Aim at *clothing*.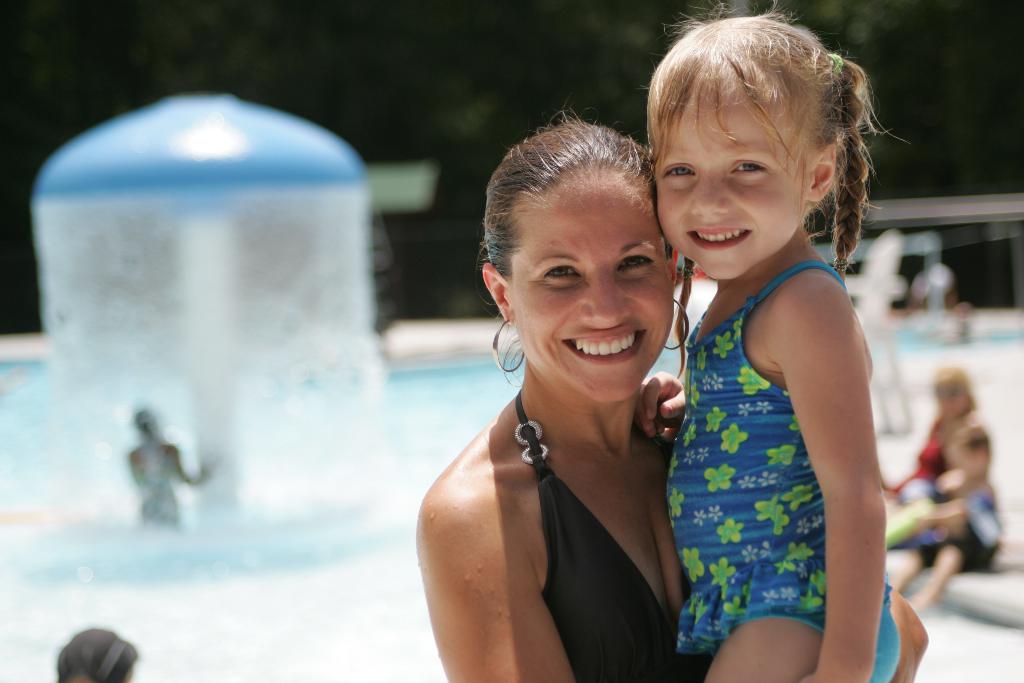
Aimed at x1=913 y1=486 x2=990 y2=566.
